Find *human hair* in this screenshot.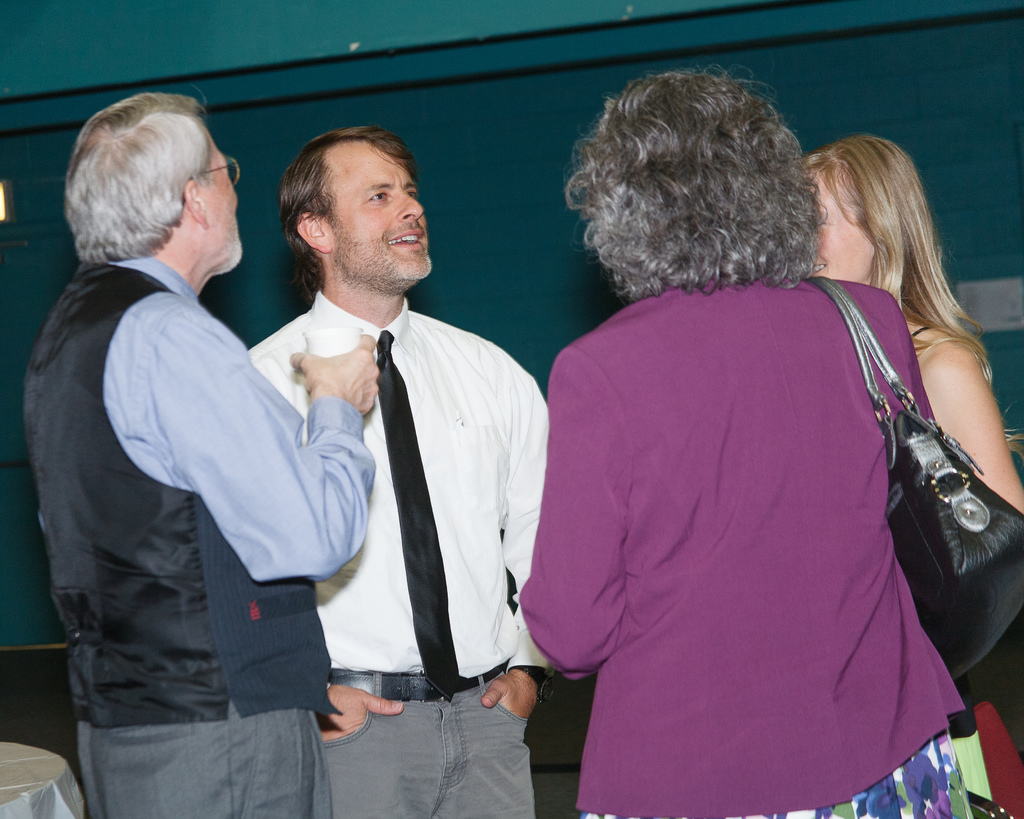
The bounding box for *human hair* is box(65, 93, 212, 269).
